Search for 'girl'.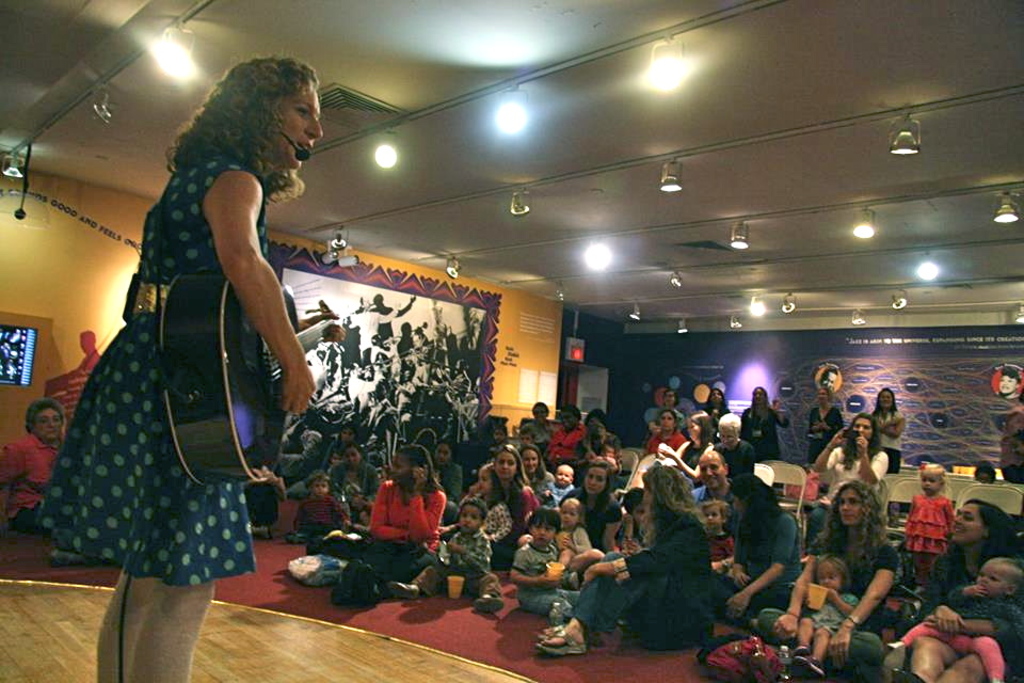
Found at 30 57 314 677.
